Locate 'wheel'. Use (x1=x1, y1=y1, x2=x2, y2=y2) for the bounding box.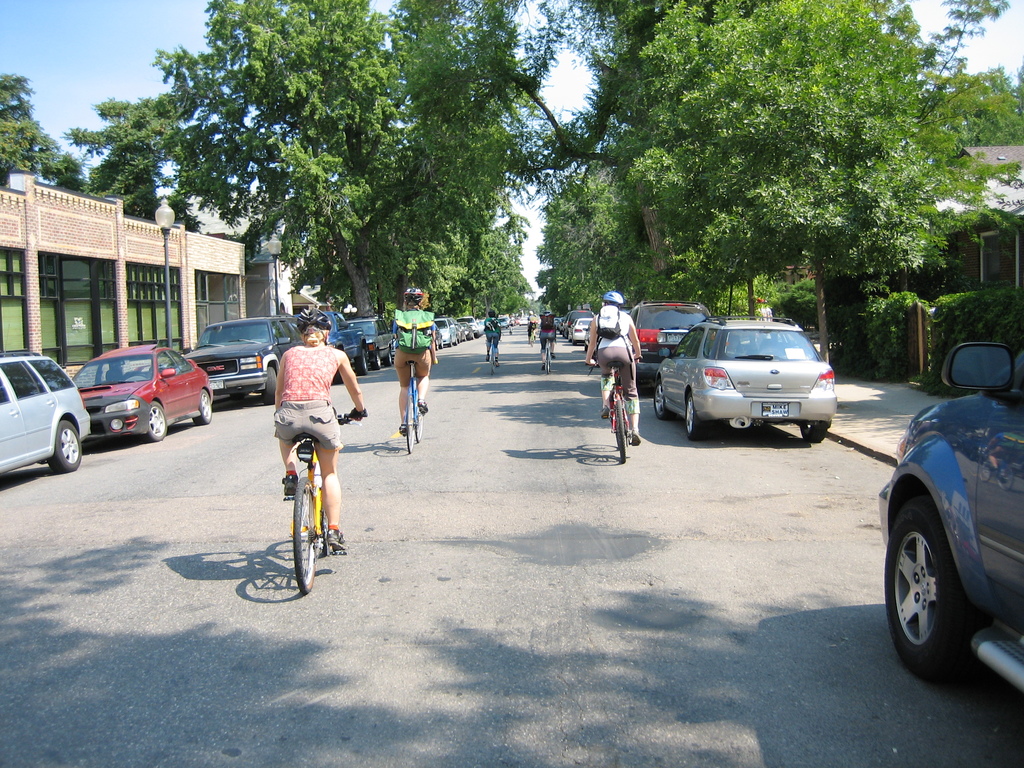
(x1=490, y1=348, x2=493, y2=376).
